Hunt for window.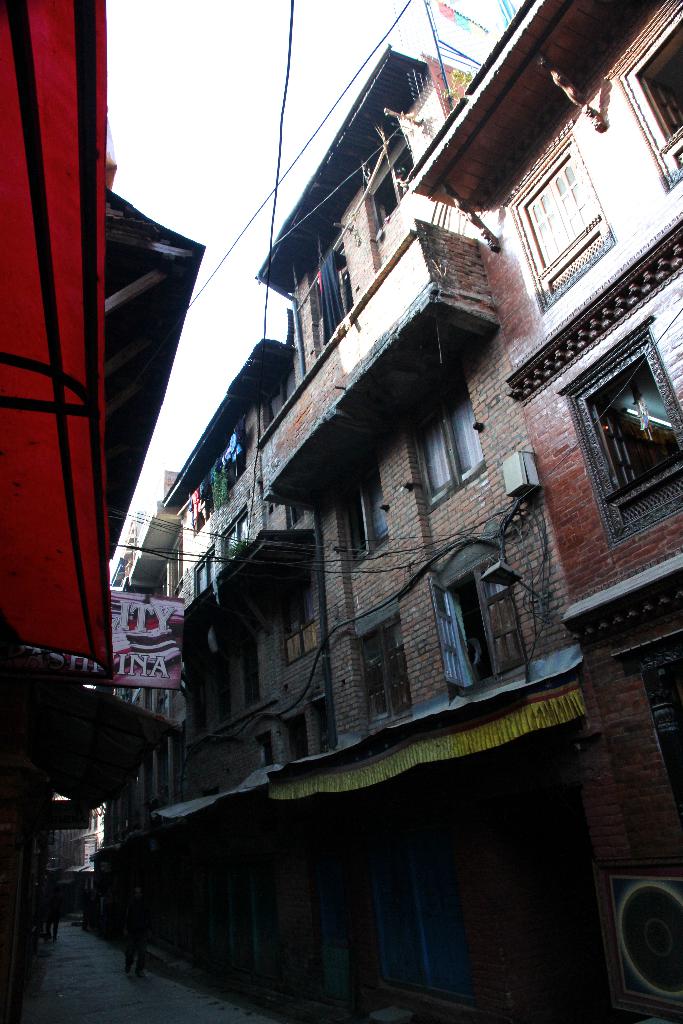
Hunted down at 559:317:682:547.
